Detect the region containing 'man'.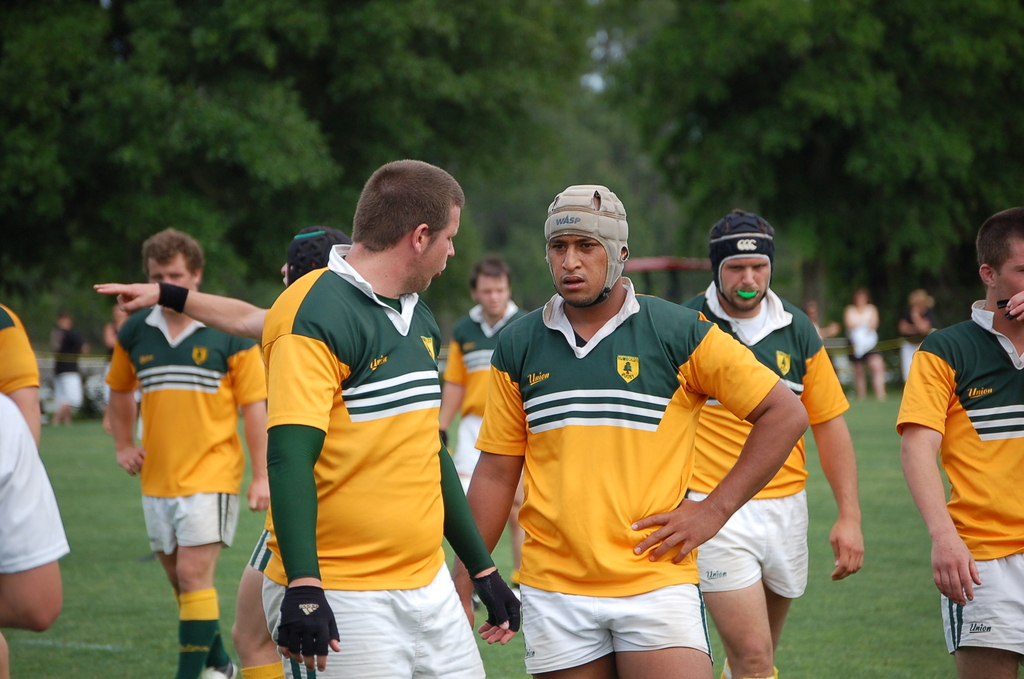
detection(838, 286, 886, 392).
